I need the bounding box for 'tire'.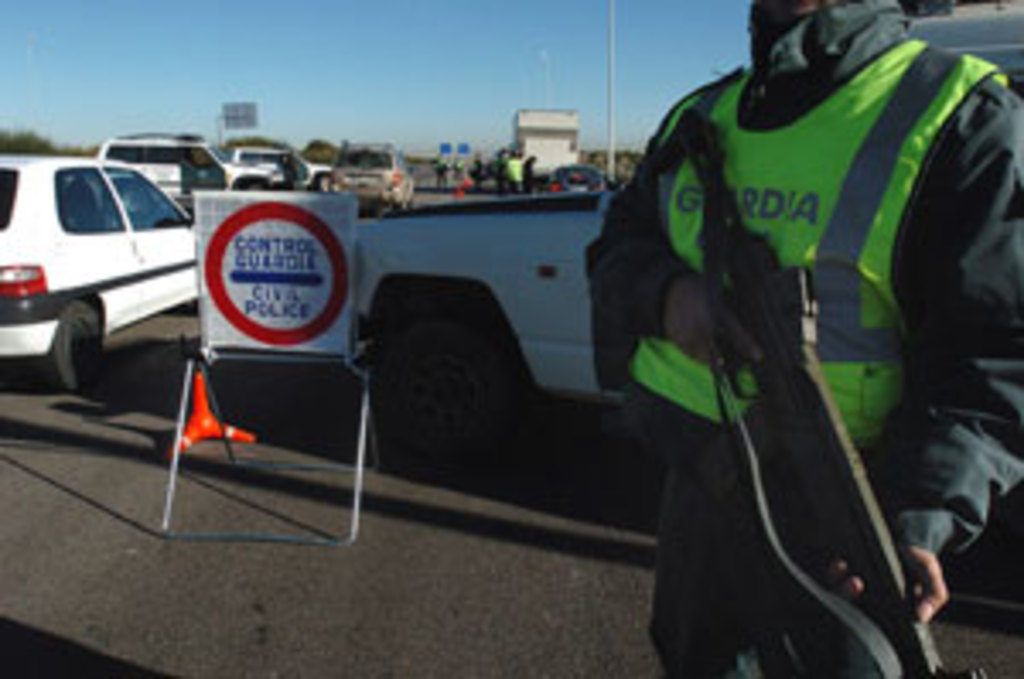
Here it is: x1=232, y1=174, x2=266, y2=188.
